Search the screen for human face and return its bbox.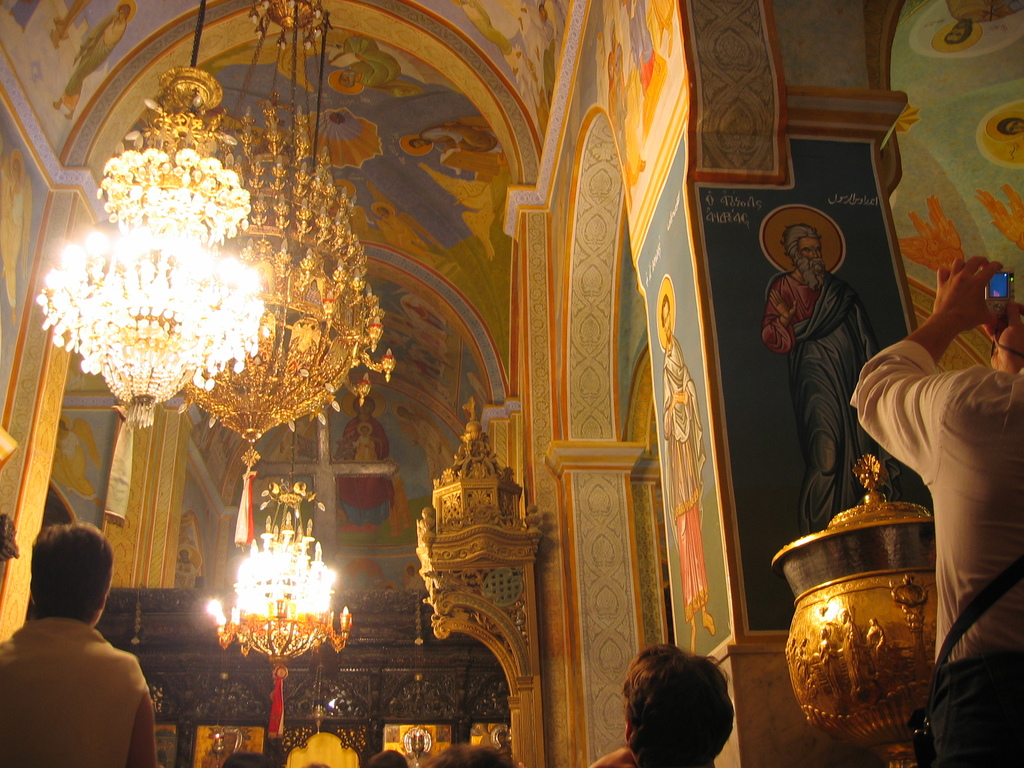
Found: select_region(797, 236, 821, 273).
